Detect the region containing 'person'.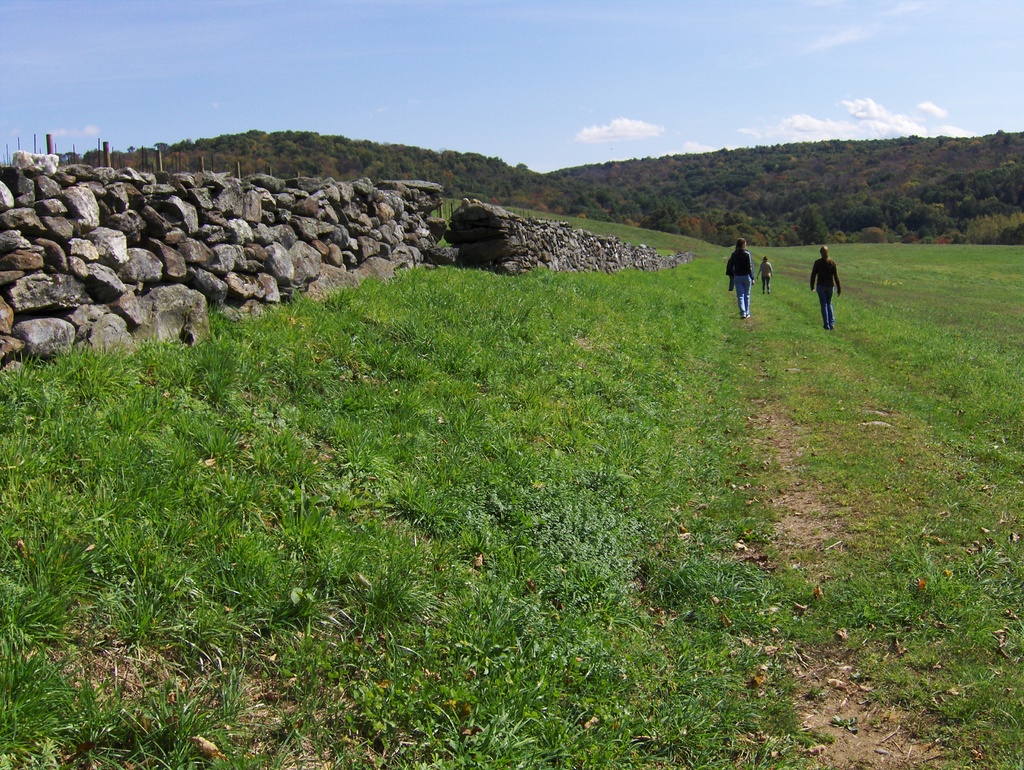
[x1=760, y1=250, x2=773, y2=296].
